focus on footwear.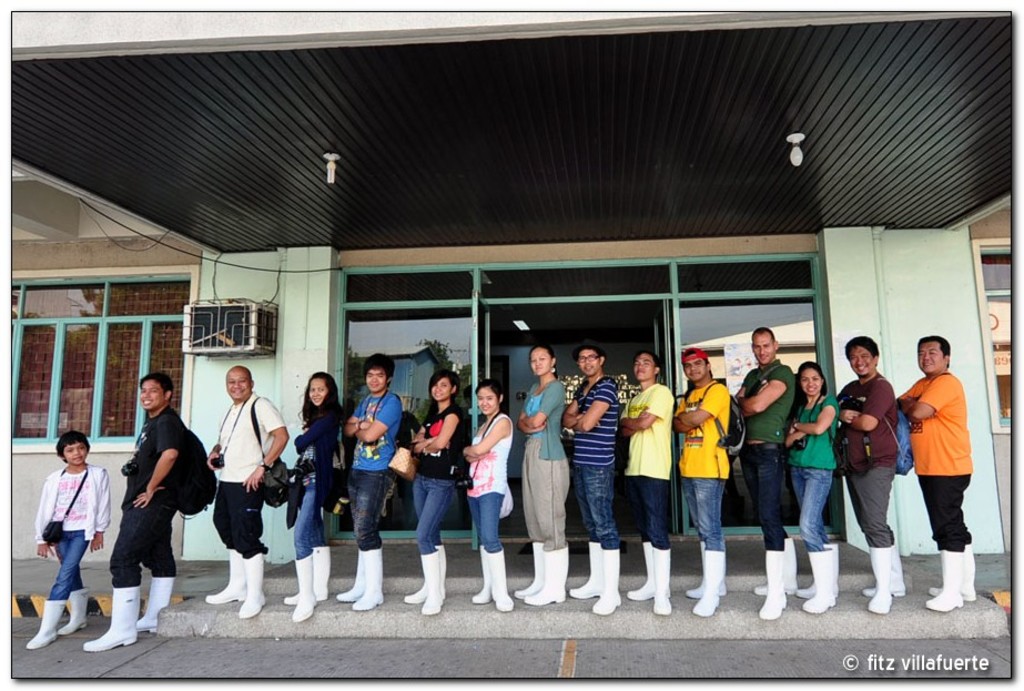
Focused at (left=518, top=541, right=556, bottom=599).
